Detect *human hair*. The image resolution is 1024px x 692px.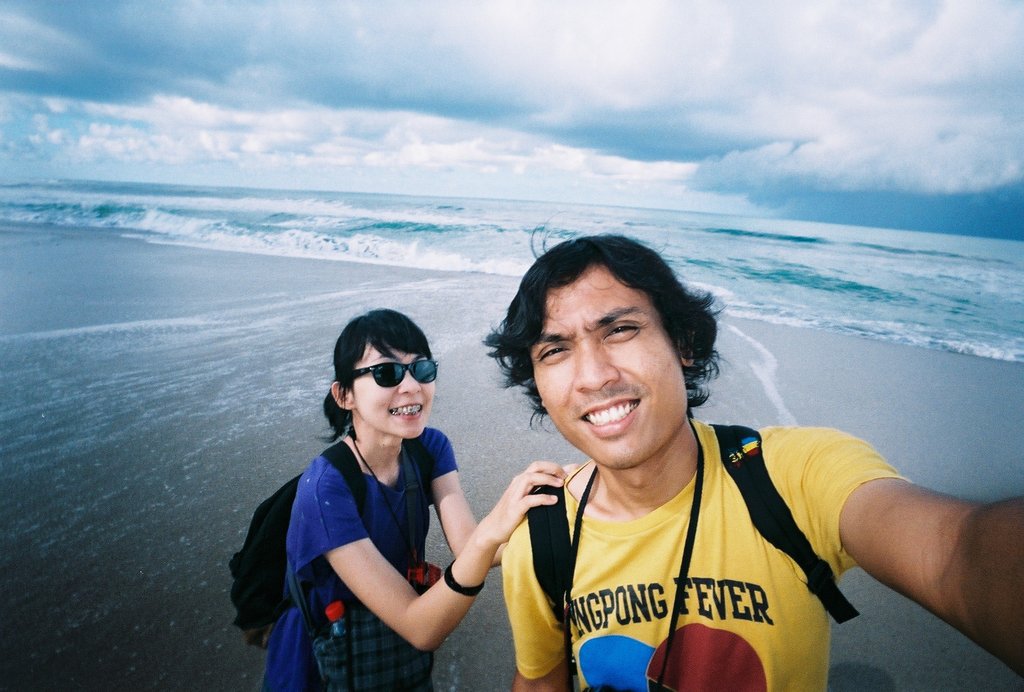
BBox(509, 229, 717, 438).
